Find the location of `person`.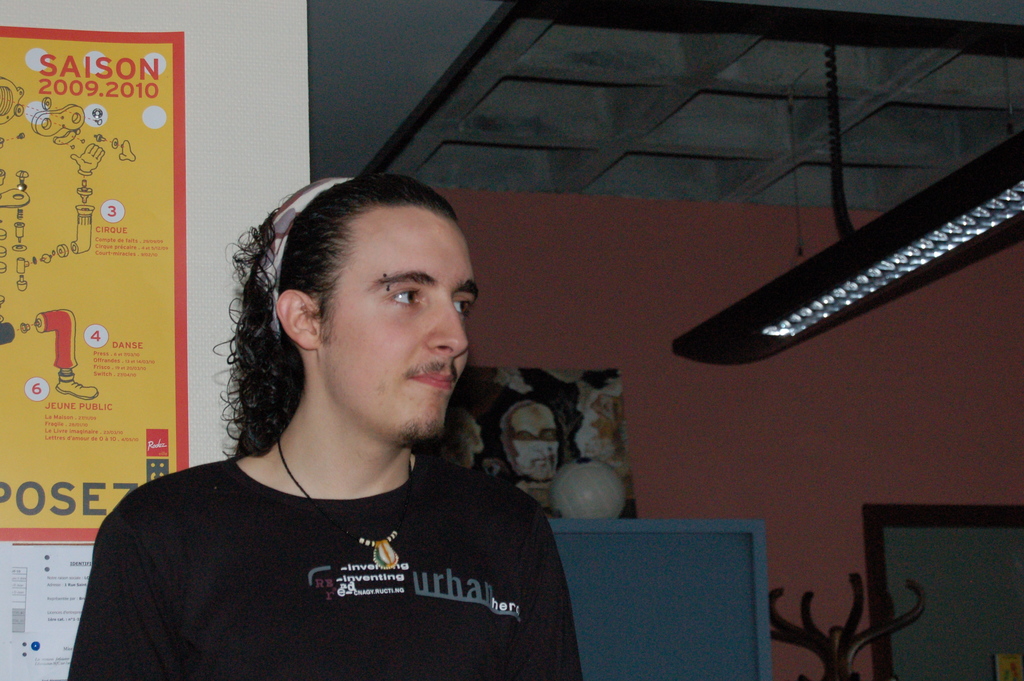
Location: region(79, 158, 593, 673).
